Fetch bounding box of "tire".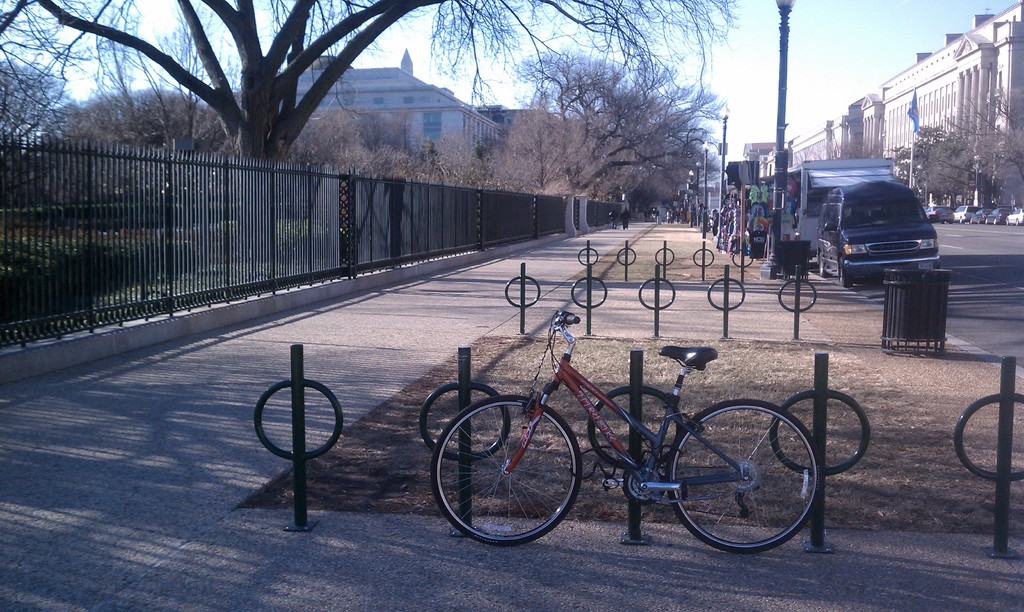
Bbox: left=1014, top=217, right=1022, bottom=225.
